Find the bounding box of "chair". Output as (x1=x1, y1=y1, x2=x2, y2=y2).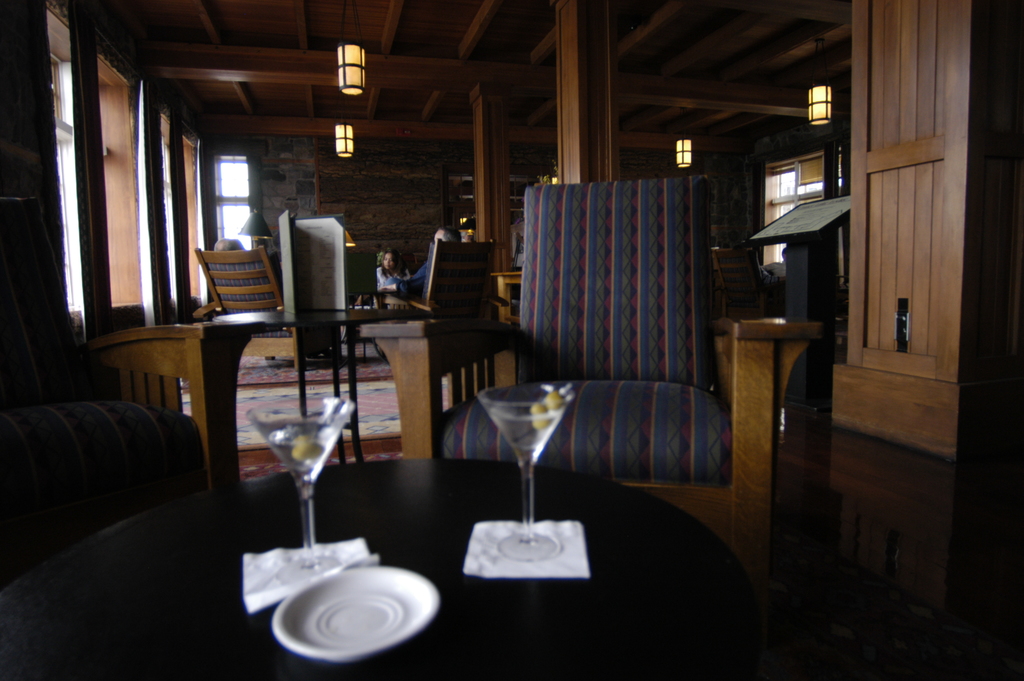
(x1=193, y1=245, x2=300, y2=375).
